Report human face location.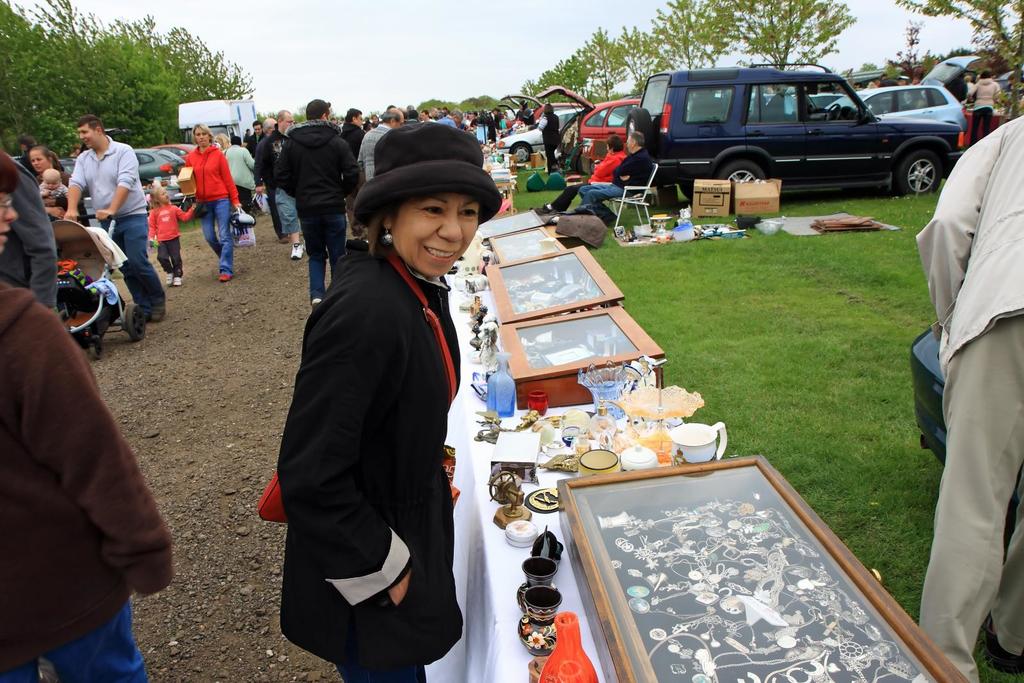
Report: [left=0, top=195, right=20, bottom=253].
